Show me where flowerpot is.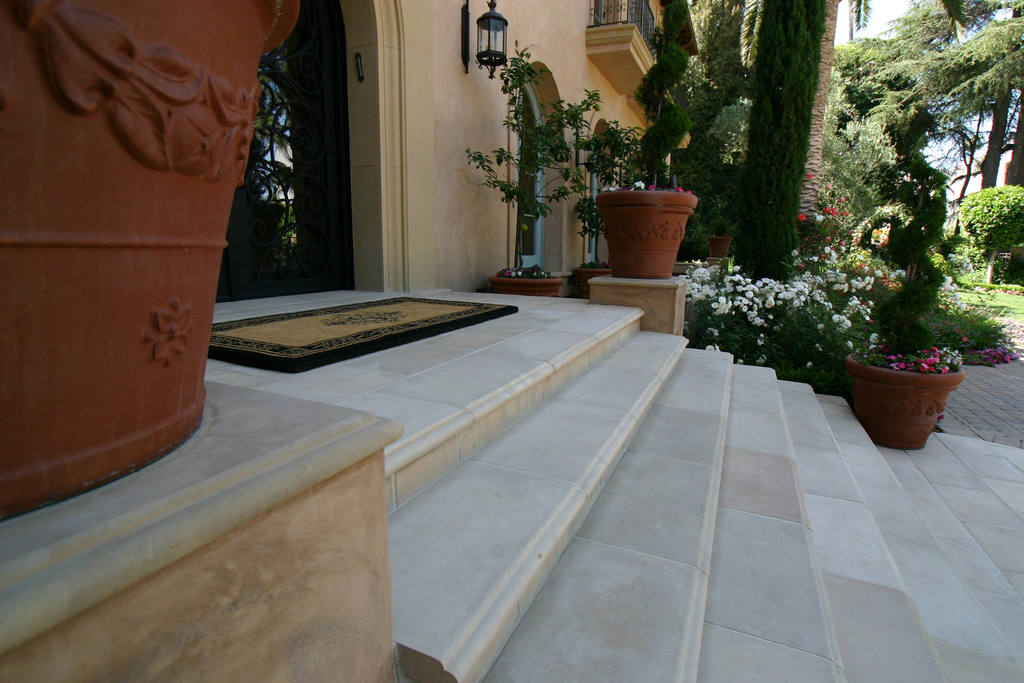
flowerpot is at pyautogui.locateOnScreen(0, 0, 300, 520).
